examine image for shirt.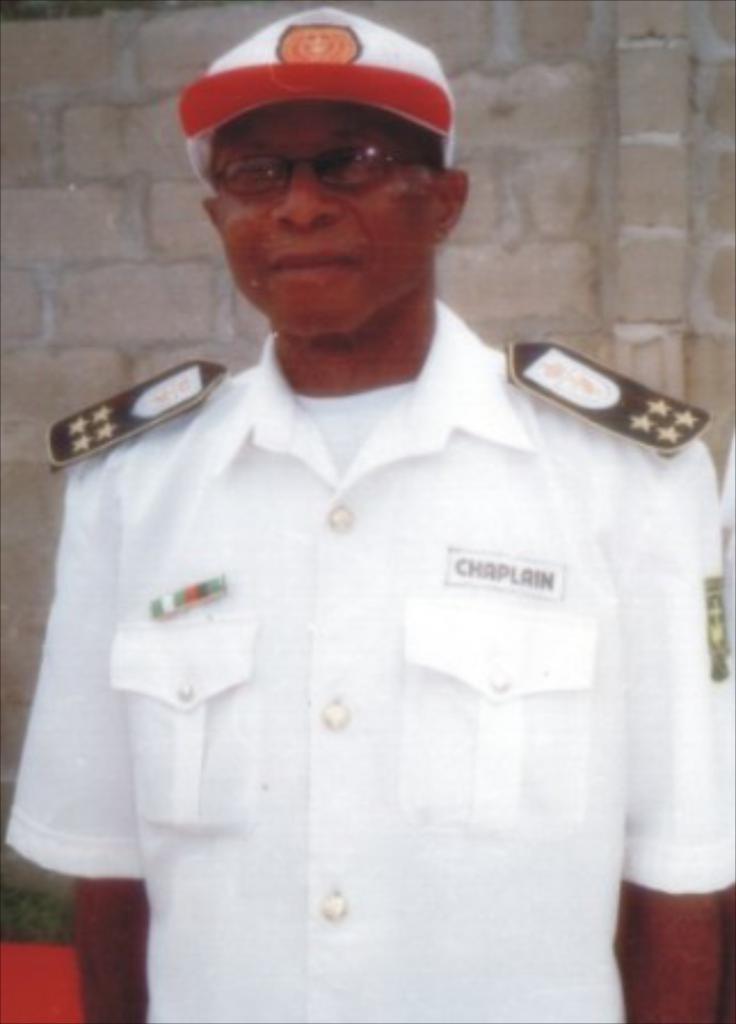
Examination result: <bbox>5, 295, 734, 1022</bbox>.
